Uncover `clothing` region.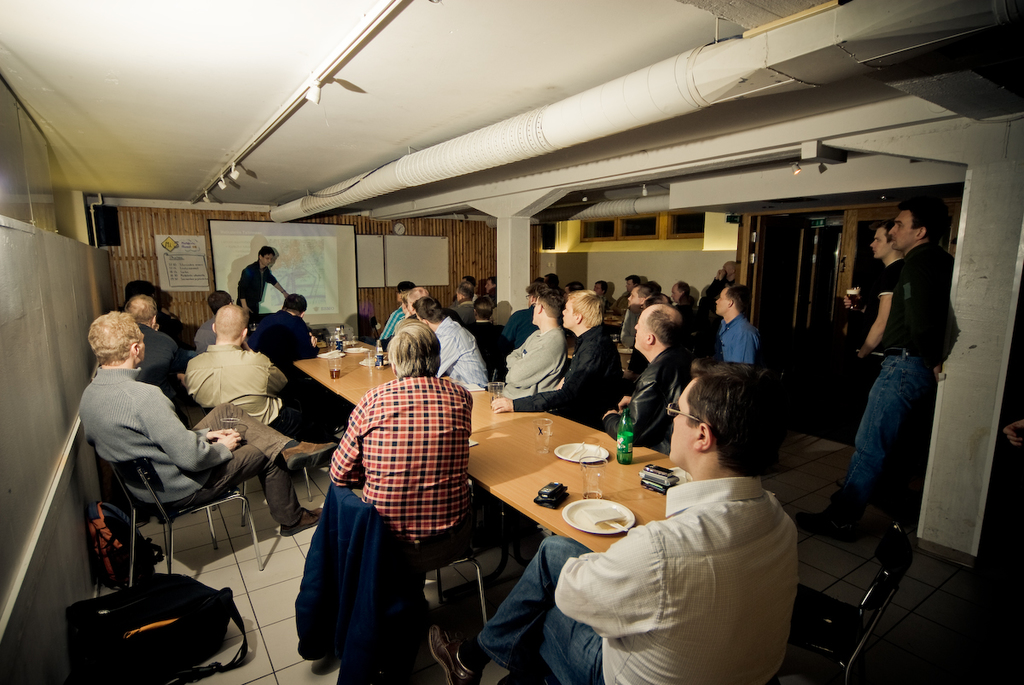
Uncovered: {"x1": 713, "y1": 307, "x2": 765, "y2": 366}.
